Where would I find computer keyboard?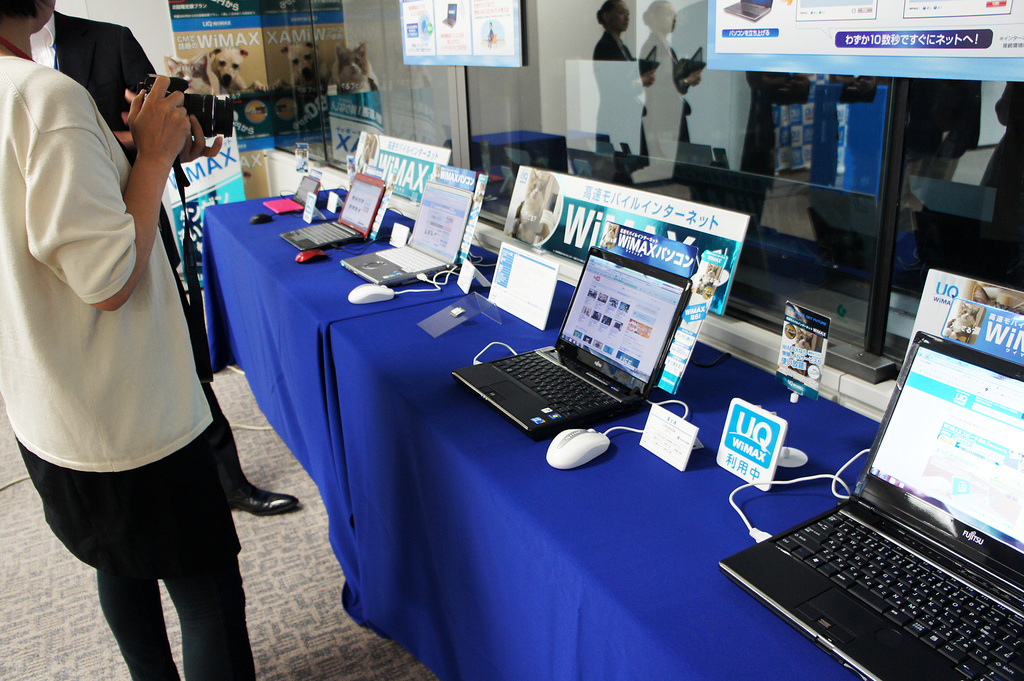
At [268, 196, 301, 209].
